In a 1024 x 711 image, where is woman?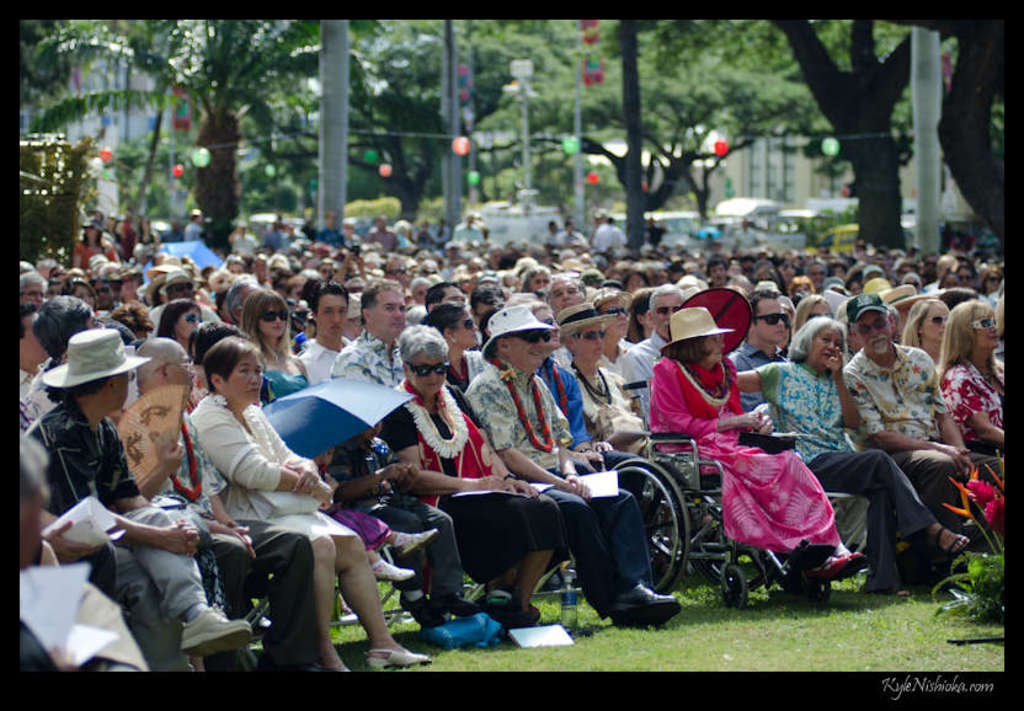
x1=790 y1=278 x2=814 y2=290.
